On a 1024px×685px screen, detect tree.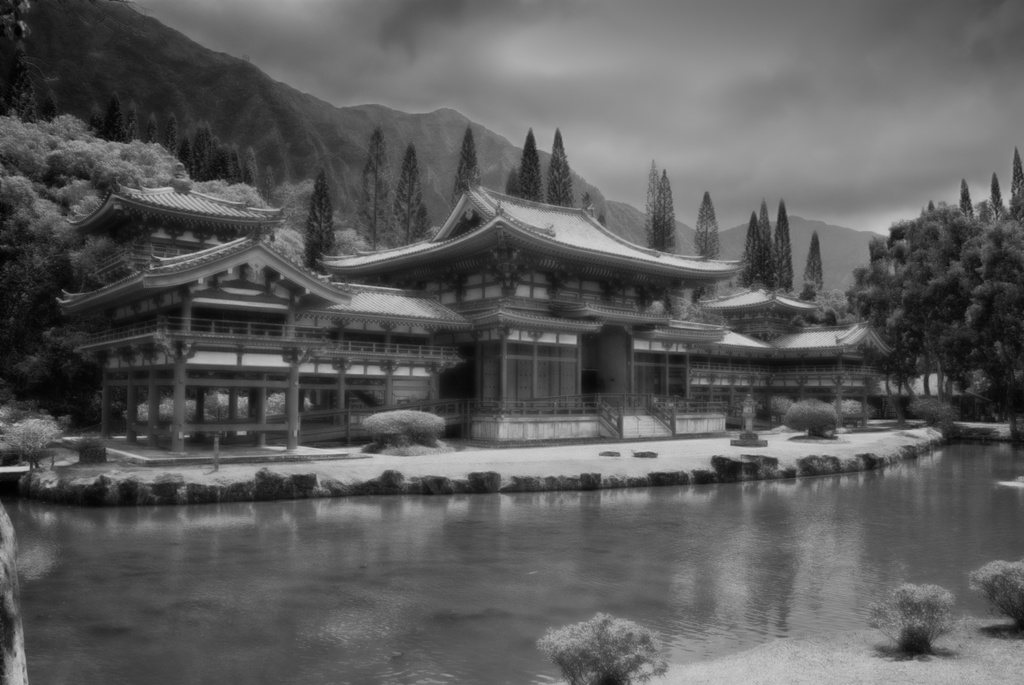
[left=145, top=113, right=159, bottom=143].
